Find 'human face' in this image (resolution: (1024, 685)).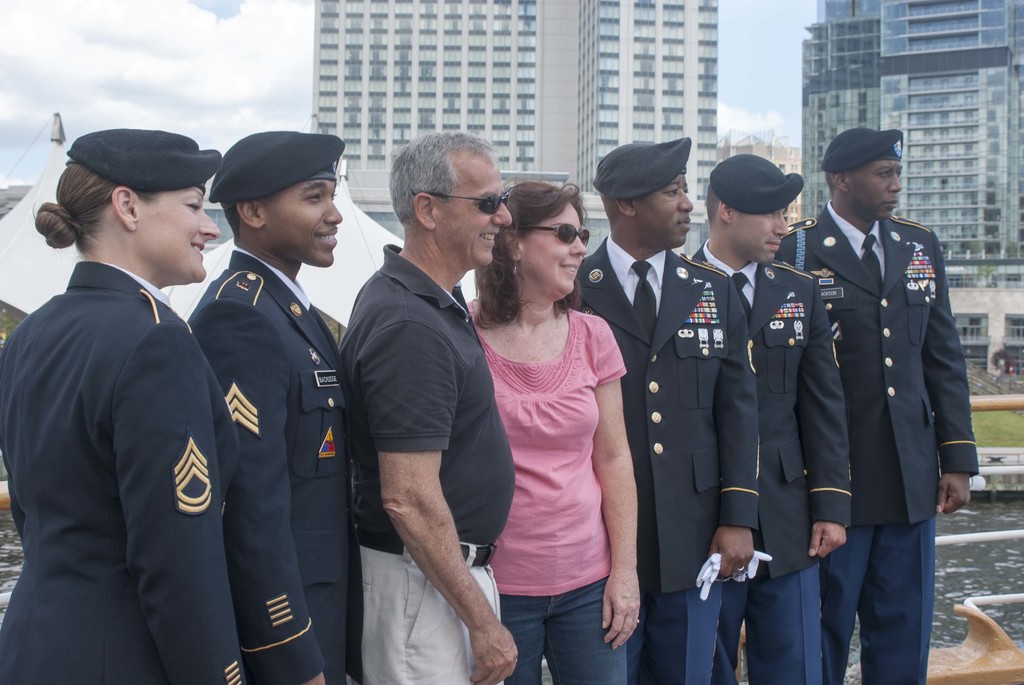
locate(727, 204, 790, 264).
